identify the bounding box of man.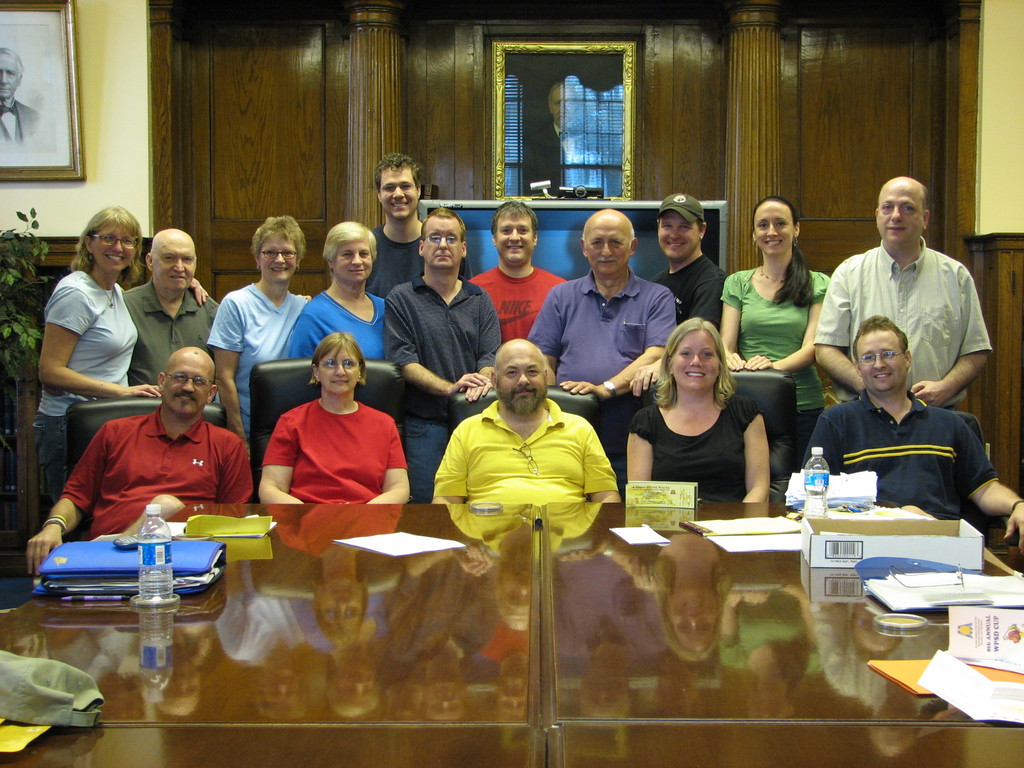
bbox=[0, 41, 43, 154].
